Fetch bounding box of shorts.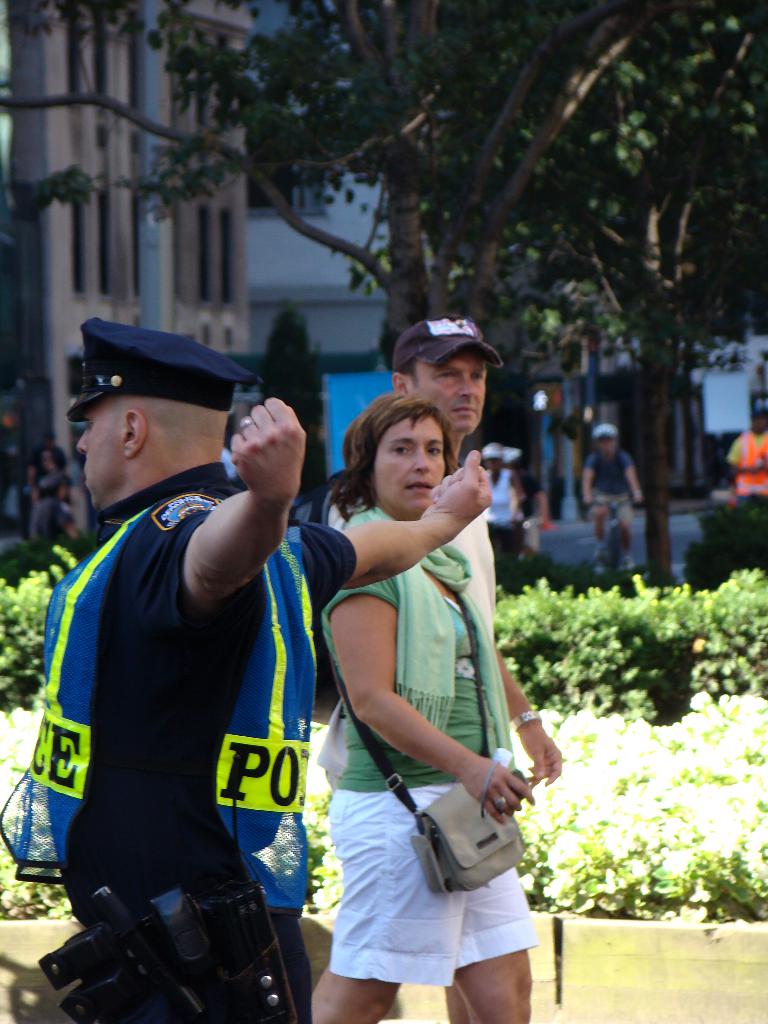
Bbox: (326,803,536,989).
